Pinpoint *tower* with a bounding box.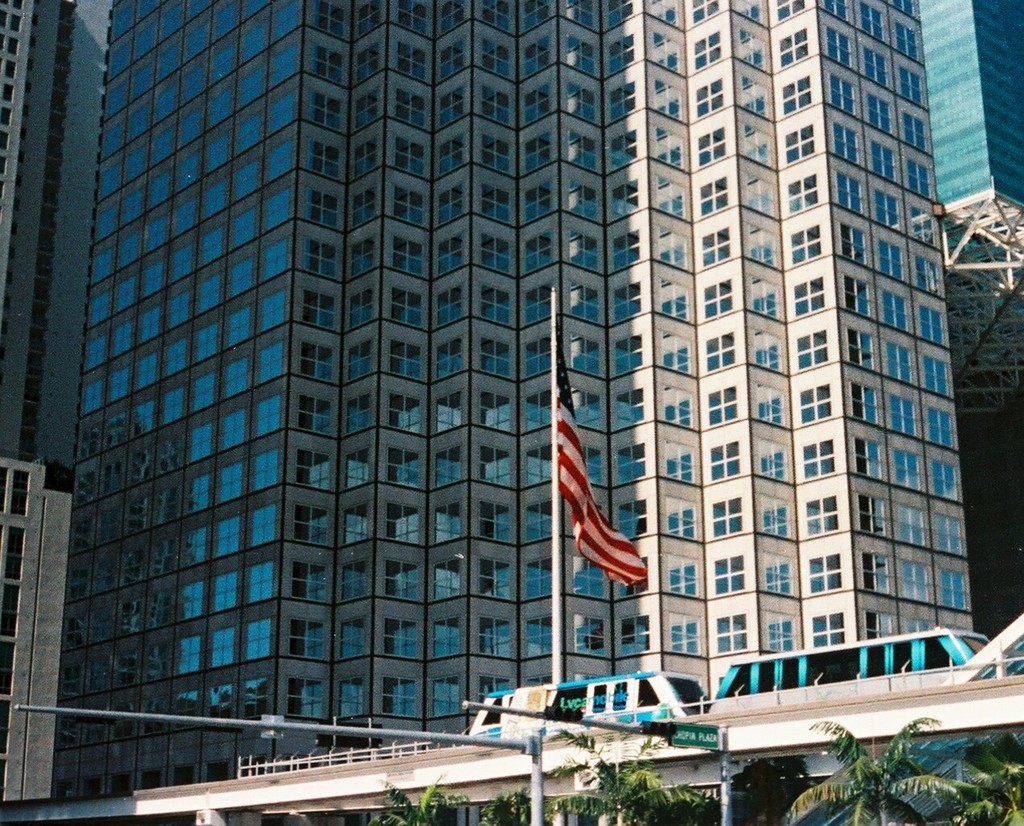
0, 448, 69, 807.
